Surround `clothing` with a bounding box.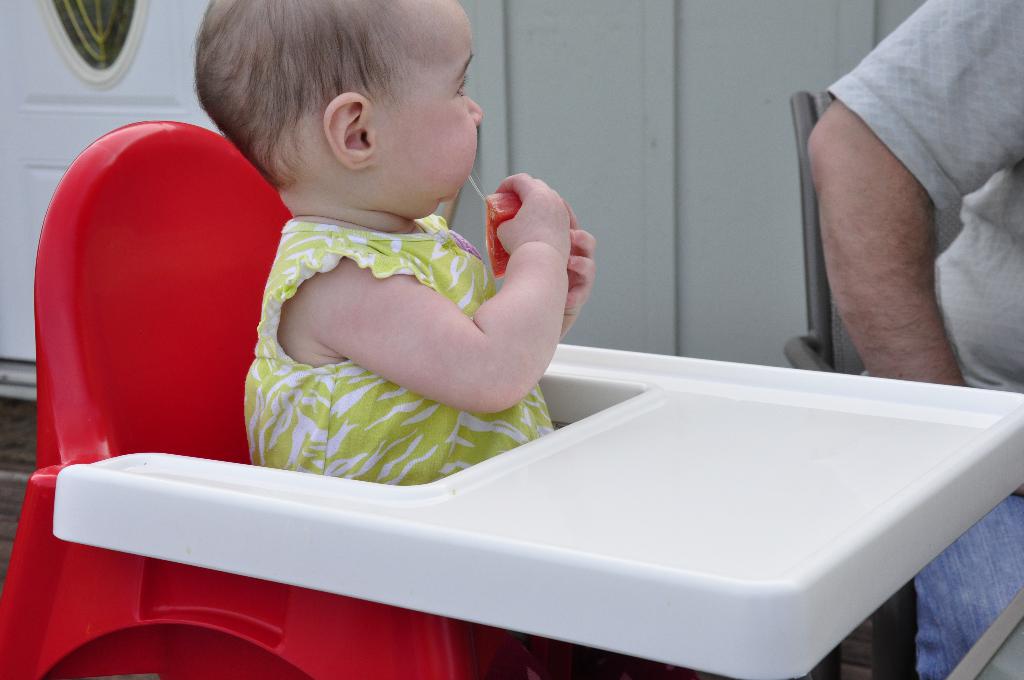
[828,0,1023,679].
